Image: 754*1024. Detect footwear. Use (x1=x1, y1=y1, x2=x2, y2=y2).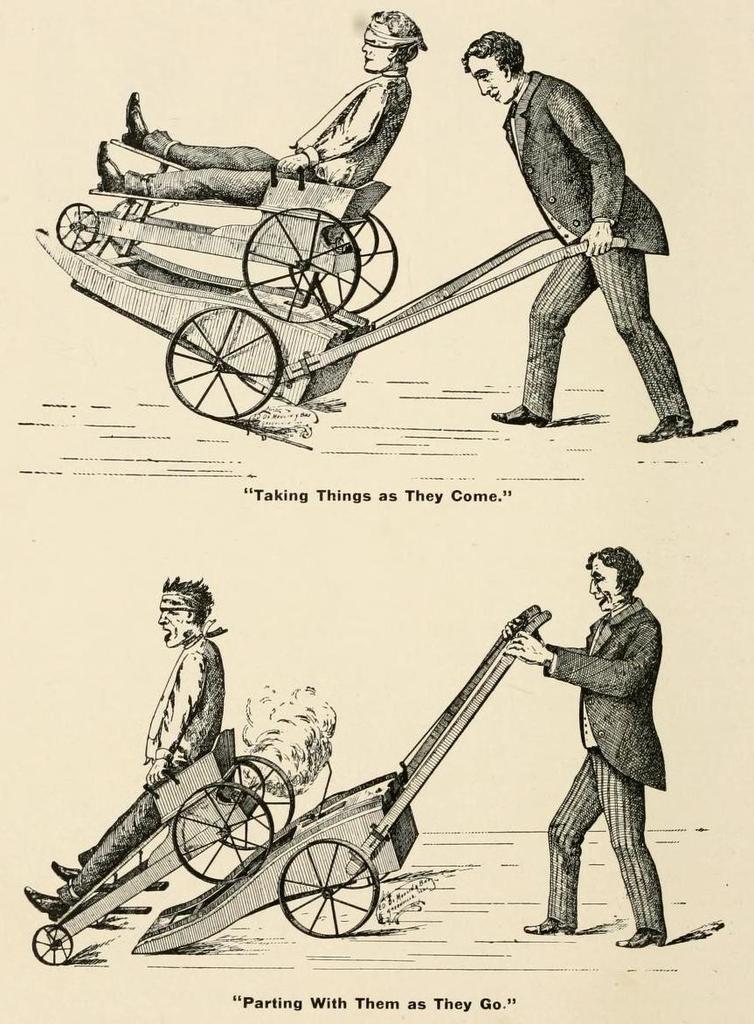
(x1=23, y1=884, x2=69, y2=922).
